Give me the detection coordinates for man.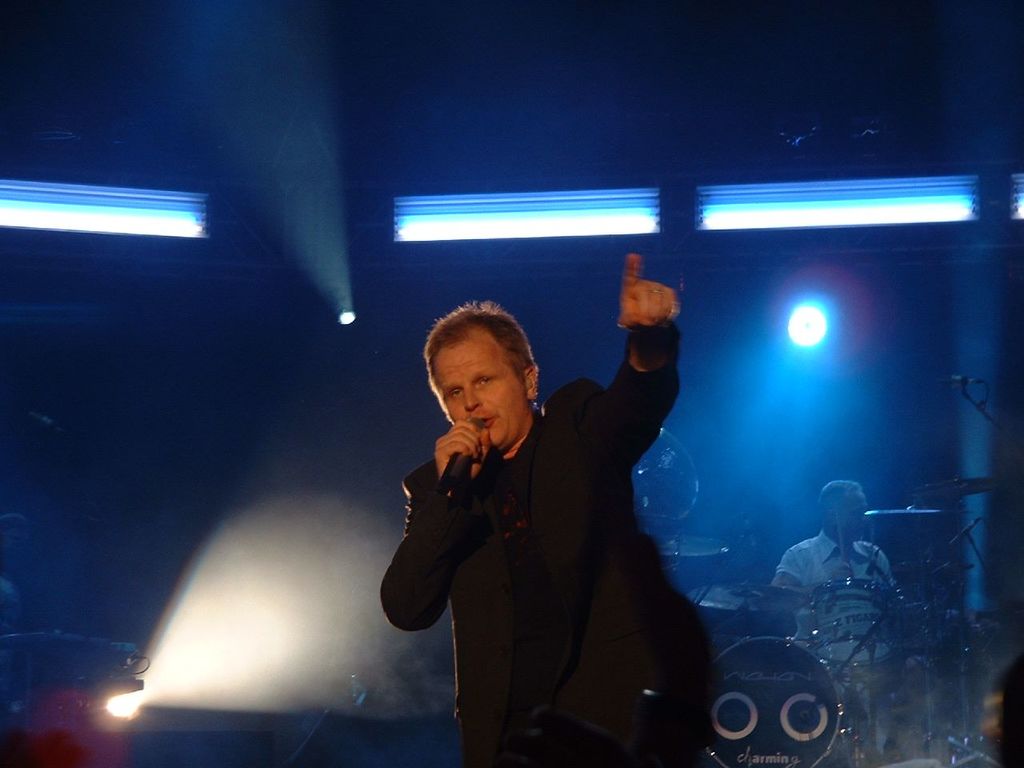
pyautogui.locateOnScreen(374, 288, 701, 730).
